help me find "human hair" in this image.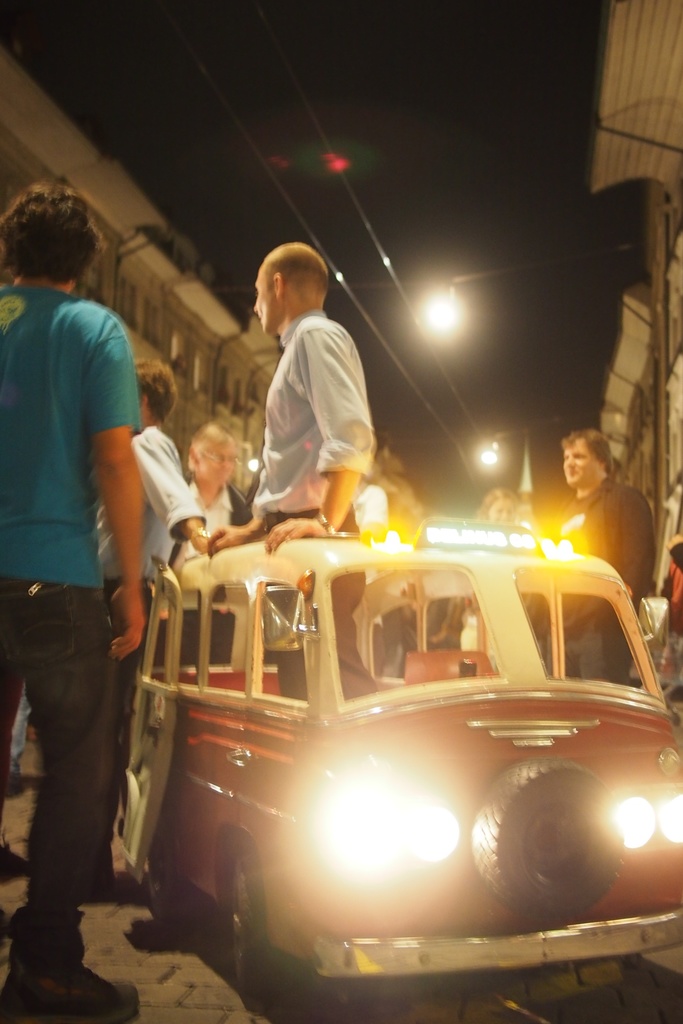
Found it: box=[6, 170, 88, 290].
